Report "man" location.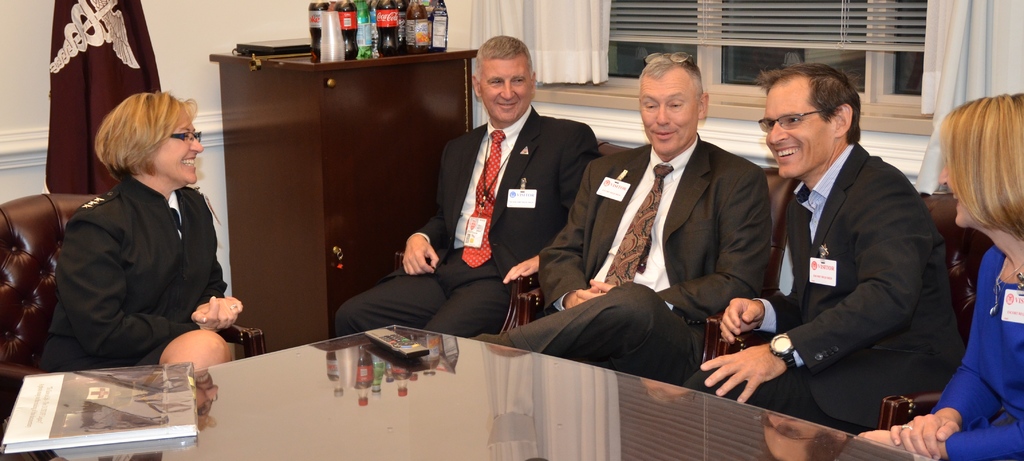
Report: (x1=479, y1=50, x2=777, y2=382).
